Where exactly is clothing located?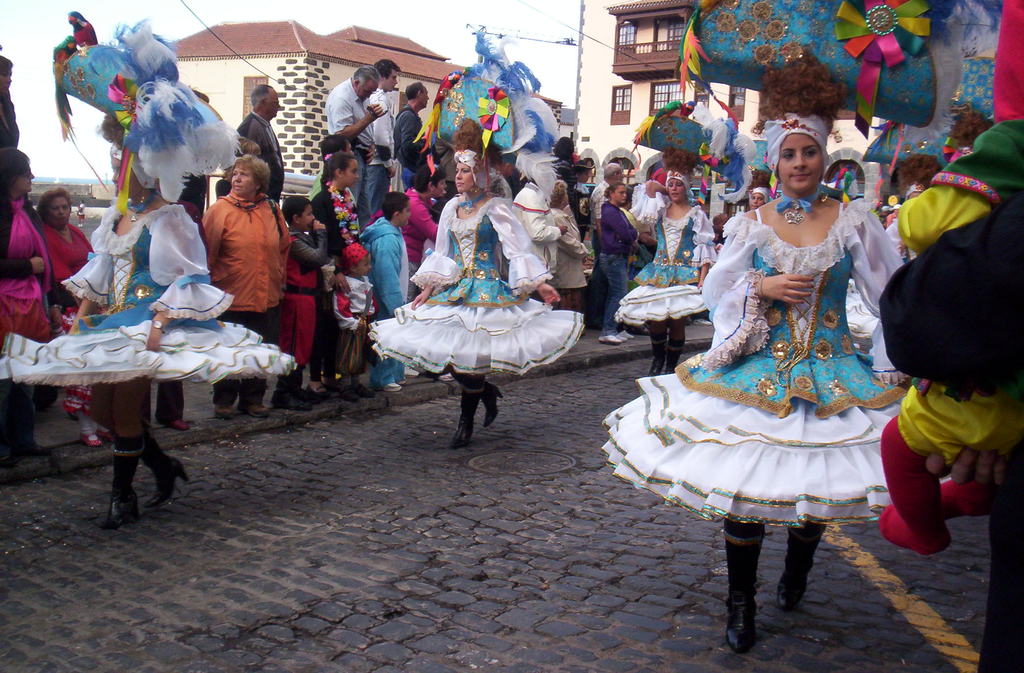
Its bounding box is region(880, 189, 1023, 672).
